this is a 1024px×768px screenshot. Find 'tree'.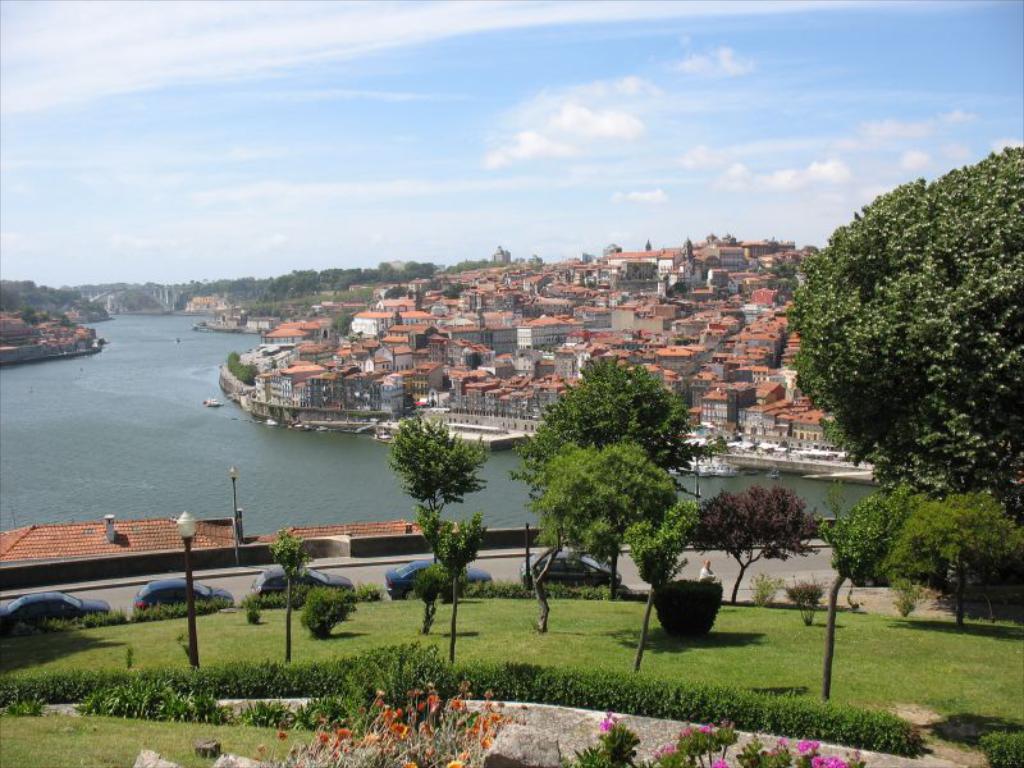
Bounding box: 782 127 1006 600.
